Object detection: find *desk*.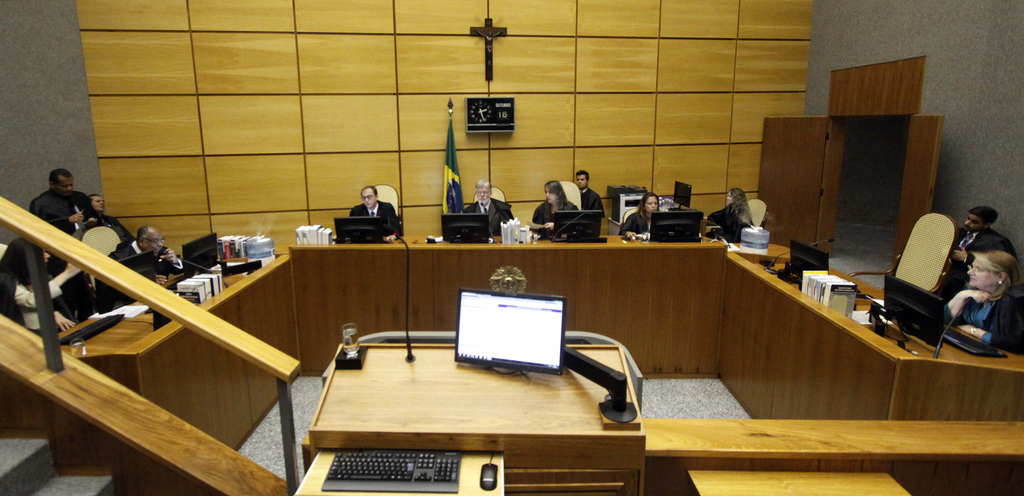
(129, 188, 988, 470).
